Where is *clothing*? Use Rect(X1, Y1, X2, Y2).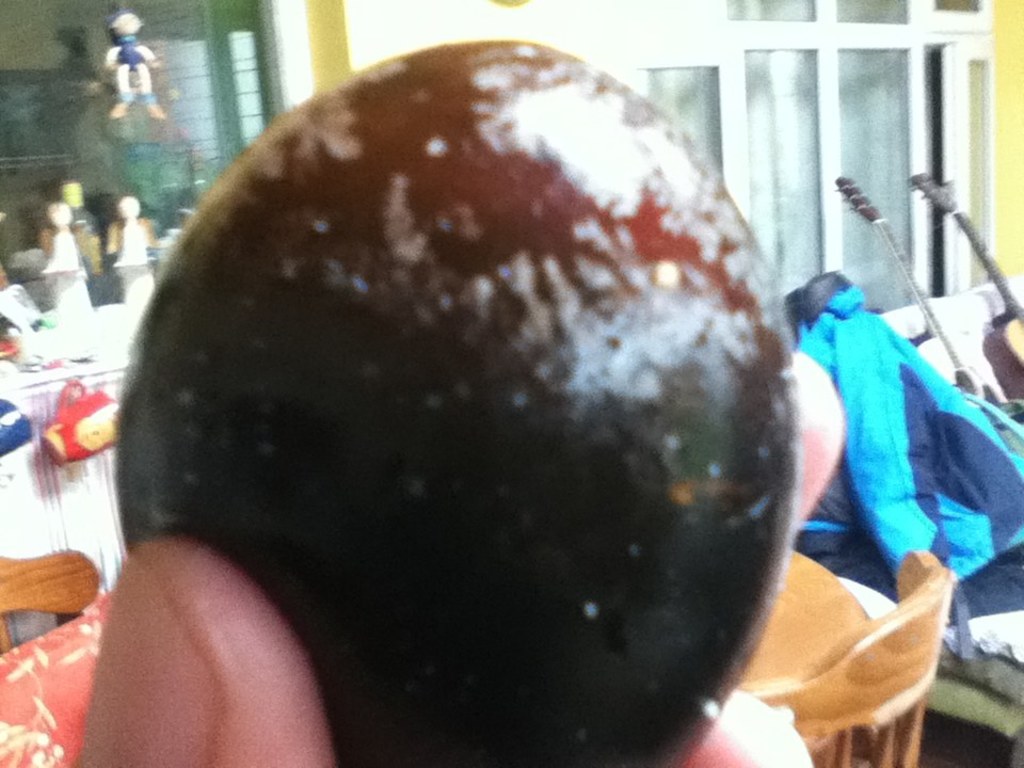
Rect(106, 33, 155, 108).
